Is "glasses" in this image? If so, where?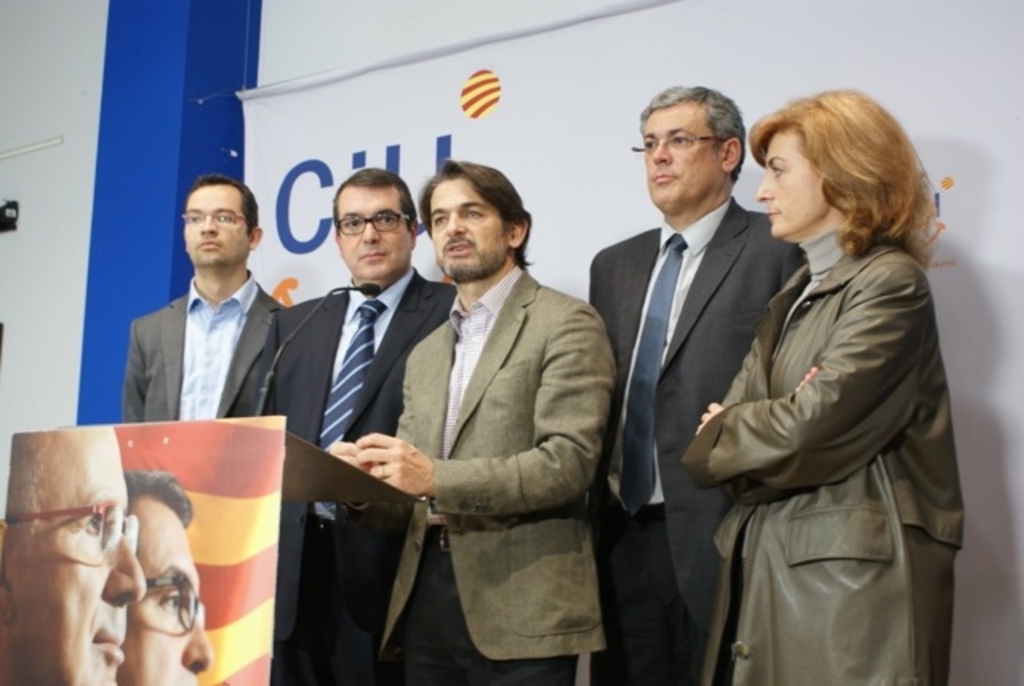
Yes, at rect(336, 217, 408, 232).
